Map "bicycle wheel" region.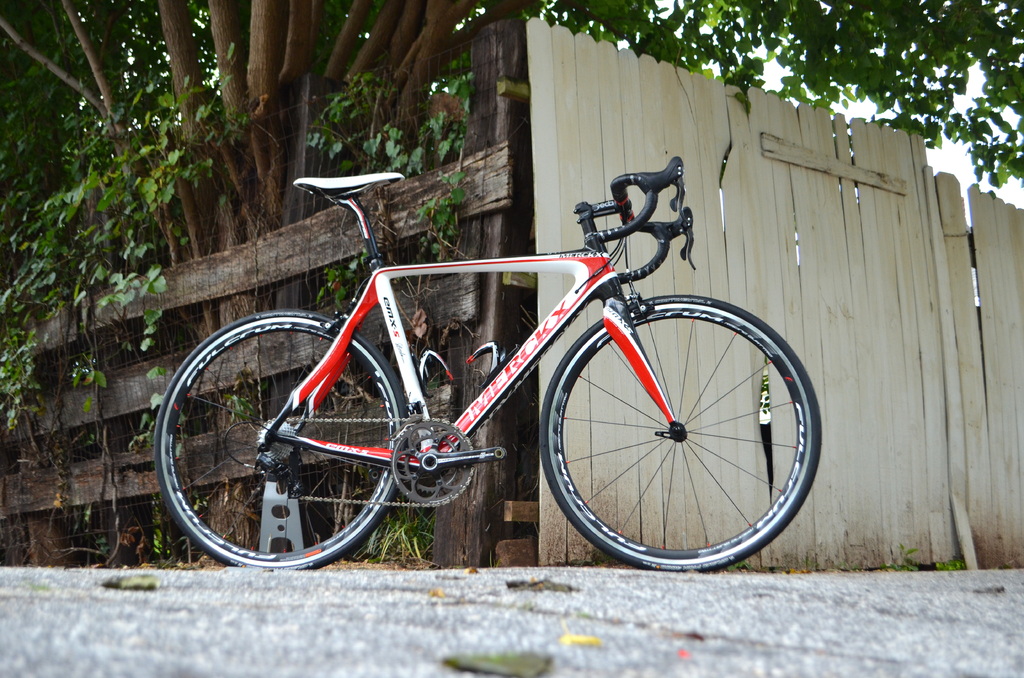
Mapped to detection(536, 292, 826, 572).
